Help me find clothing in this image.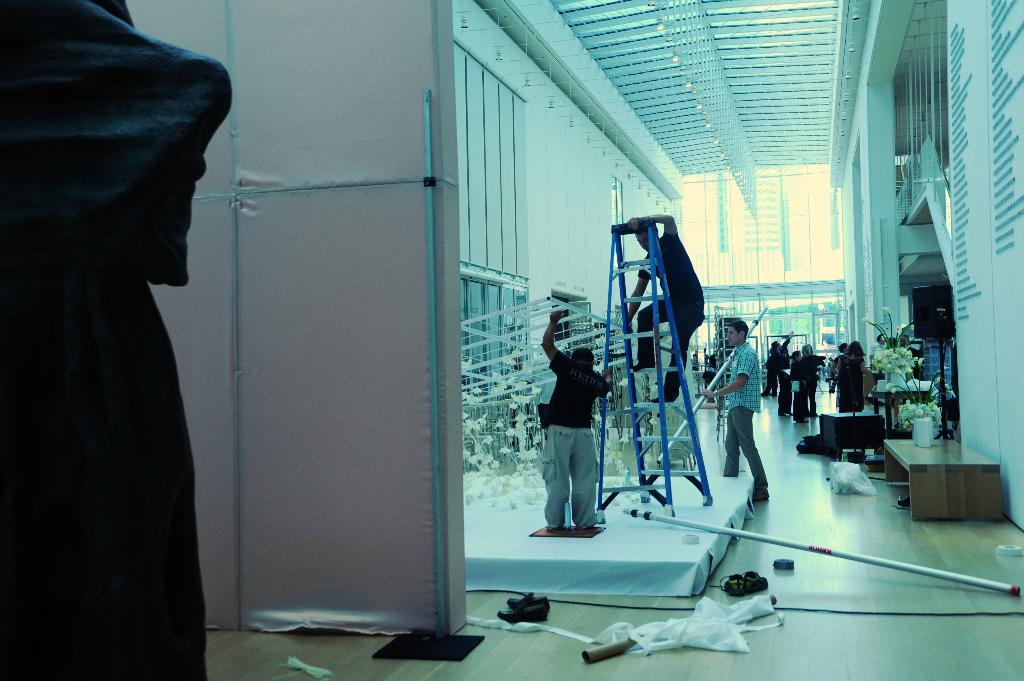
Found it: 635:233:709:396.
